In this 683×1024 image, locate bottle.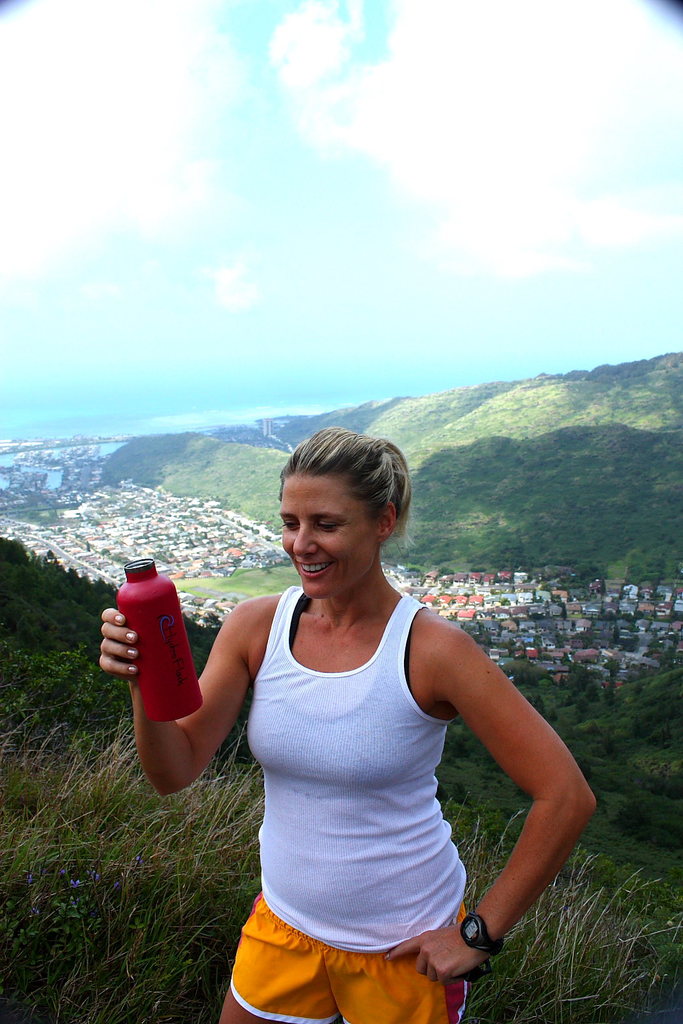
Bounding box: l=118, t=559, r=205, b=721.
